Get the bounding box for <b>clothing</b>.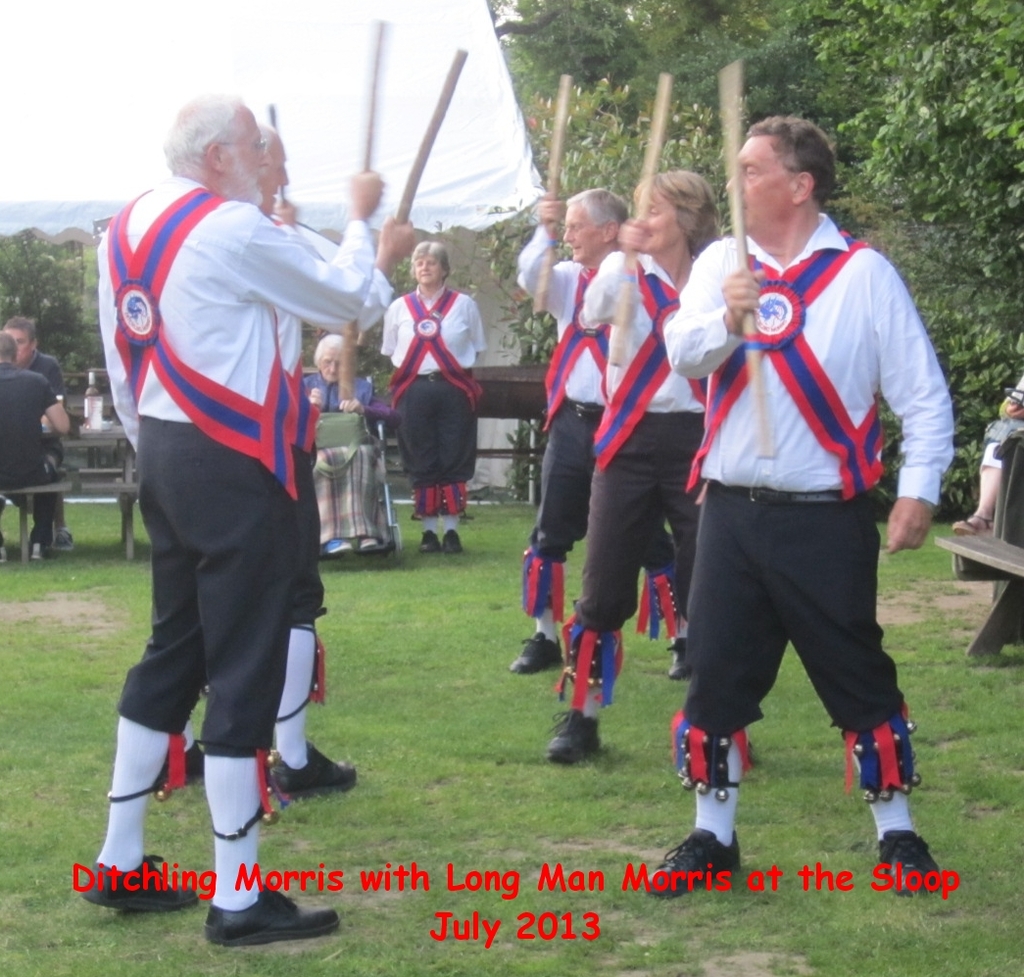
x1=511 y1=226 x2=669 y2=582.
